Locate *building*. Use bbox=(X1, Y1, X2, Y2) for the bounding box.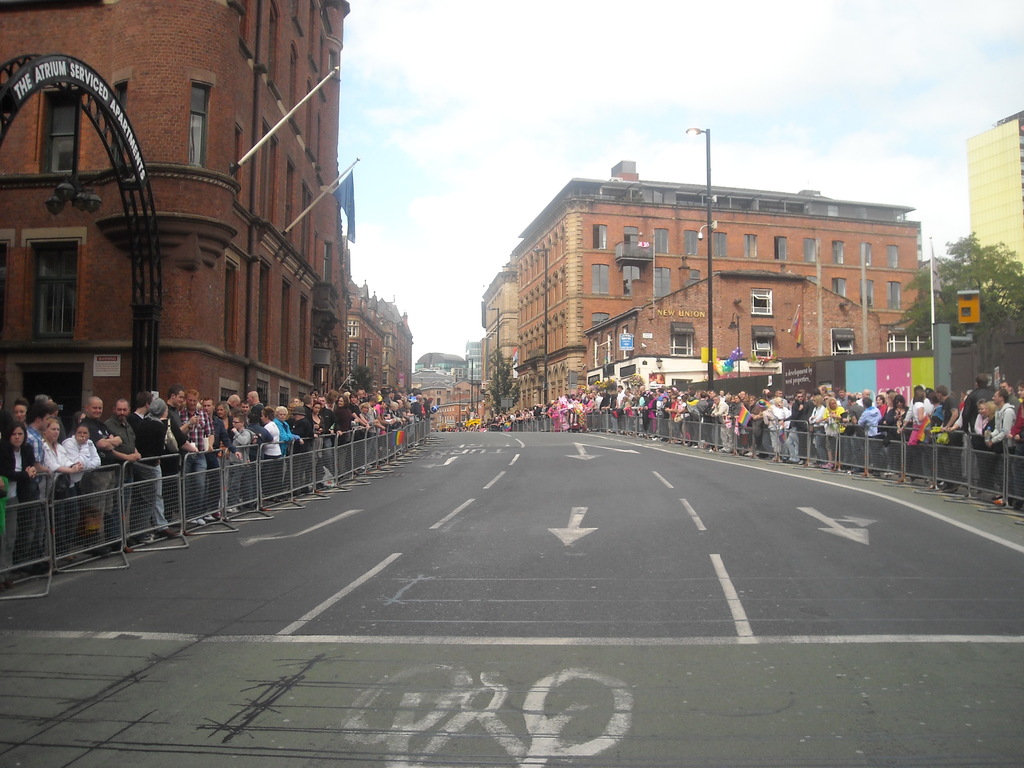
bbox=(0, 0, 353, 435).
